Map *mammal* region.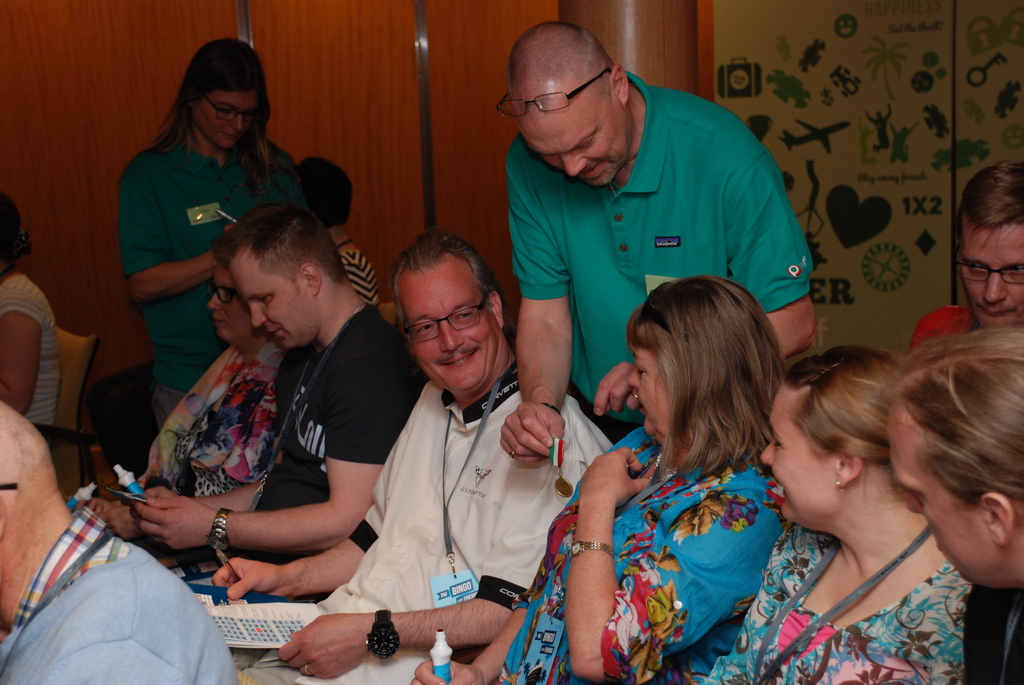
Mapped to bbox=(534, 277, 836, 665).
